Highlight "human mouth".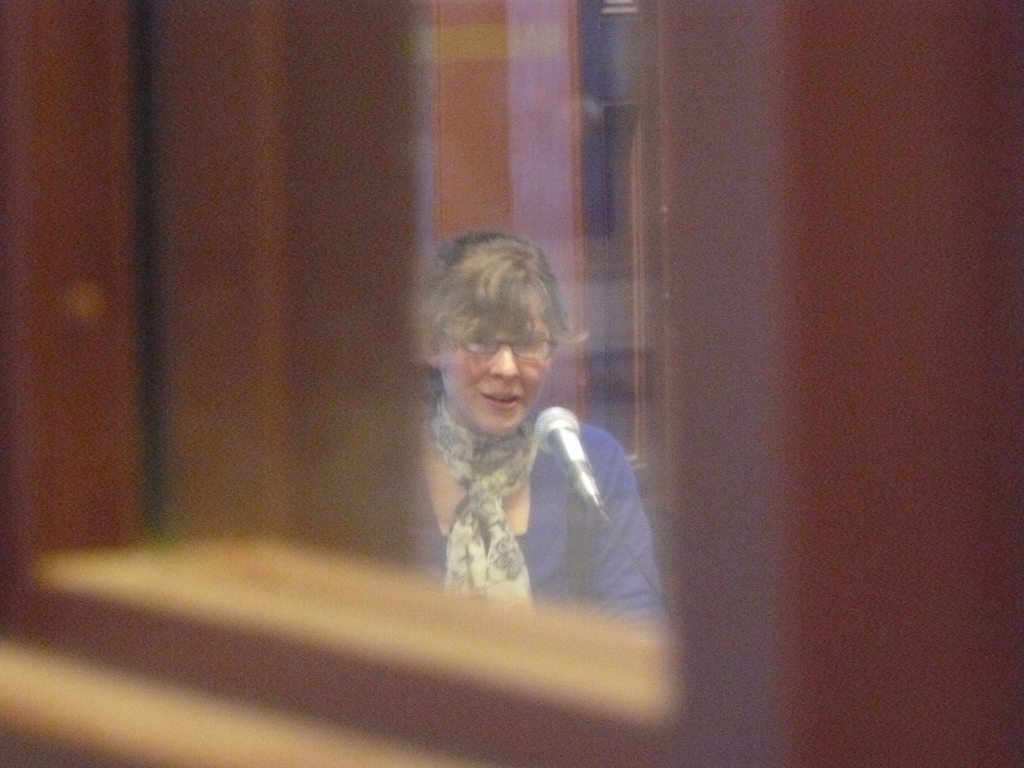
Highlighted region: BBox(476, 385, 524, 410).
